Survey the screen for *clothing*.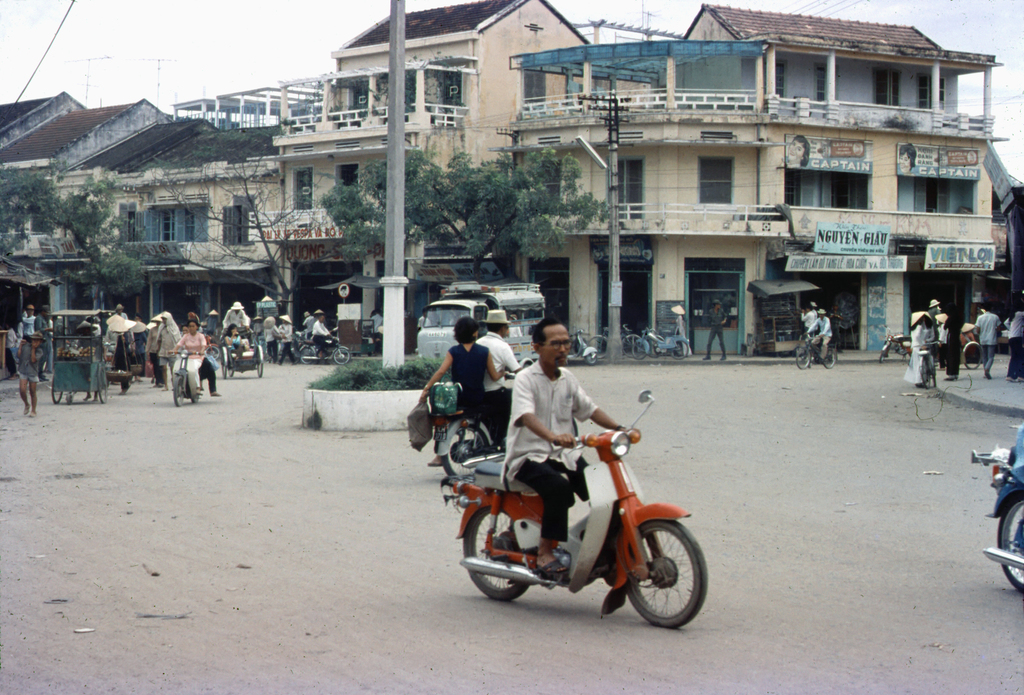
Survey found: bbox=(943, 314, 965, 372).
